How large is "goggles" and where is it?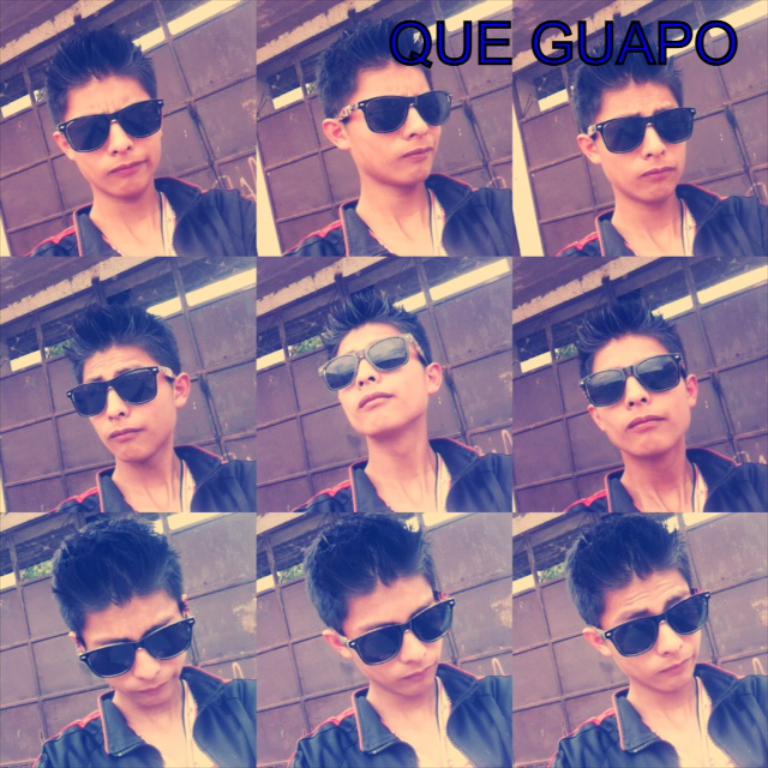
Bounding box: [74,362,185,425].
